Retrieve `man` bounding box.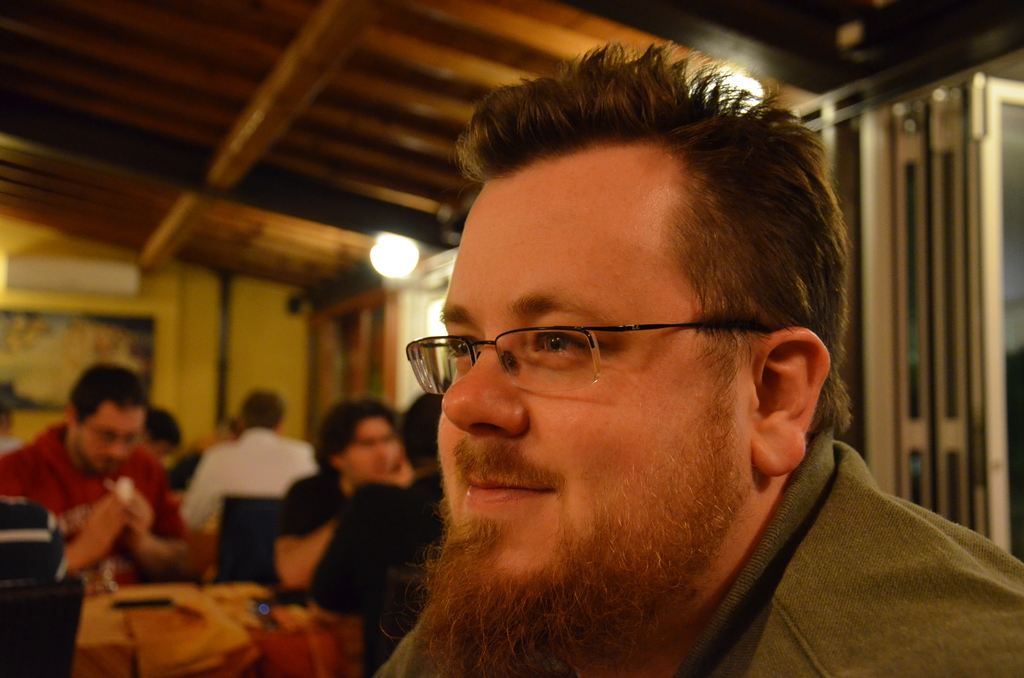
Bounding box: left=287, top=87, right=996, bottom=671.
